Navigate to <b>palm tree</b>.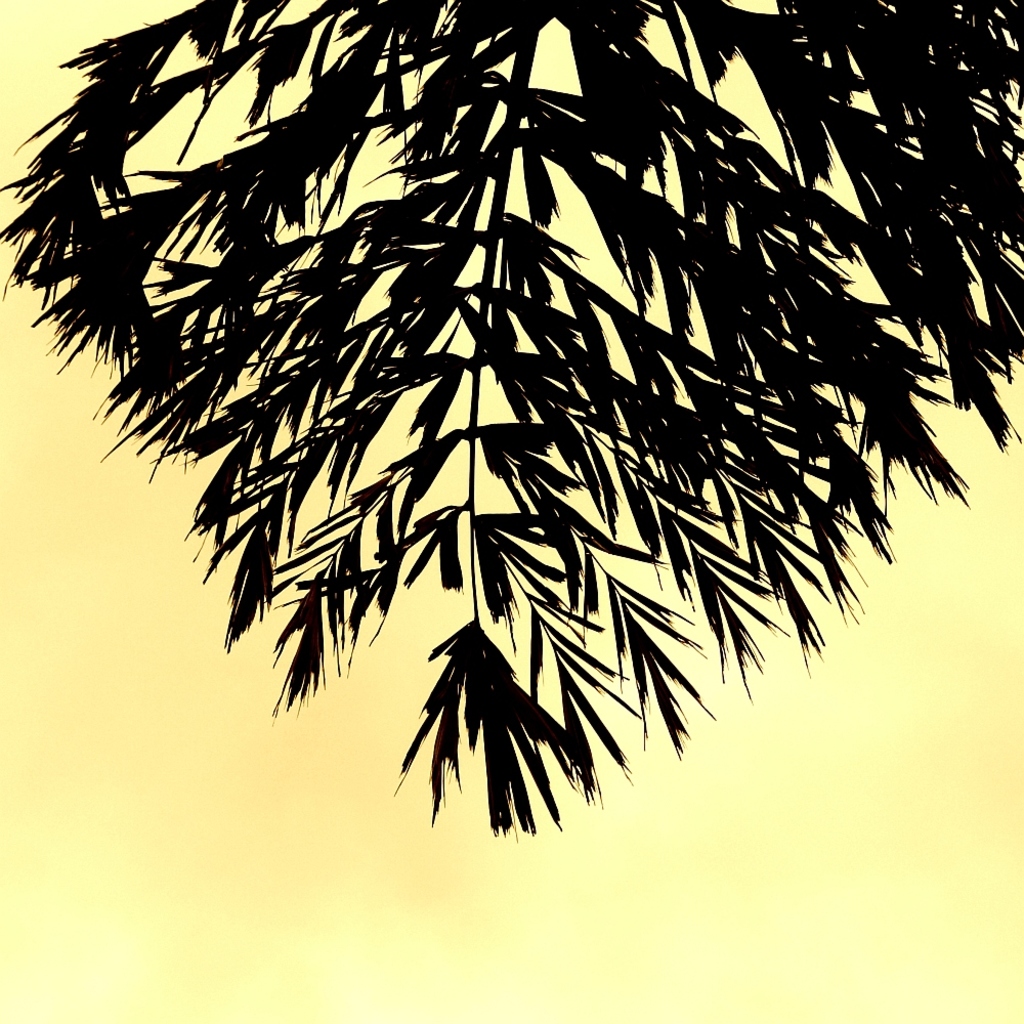
Navigation target: box=[0, 0, 1023, 831].
